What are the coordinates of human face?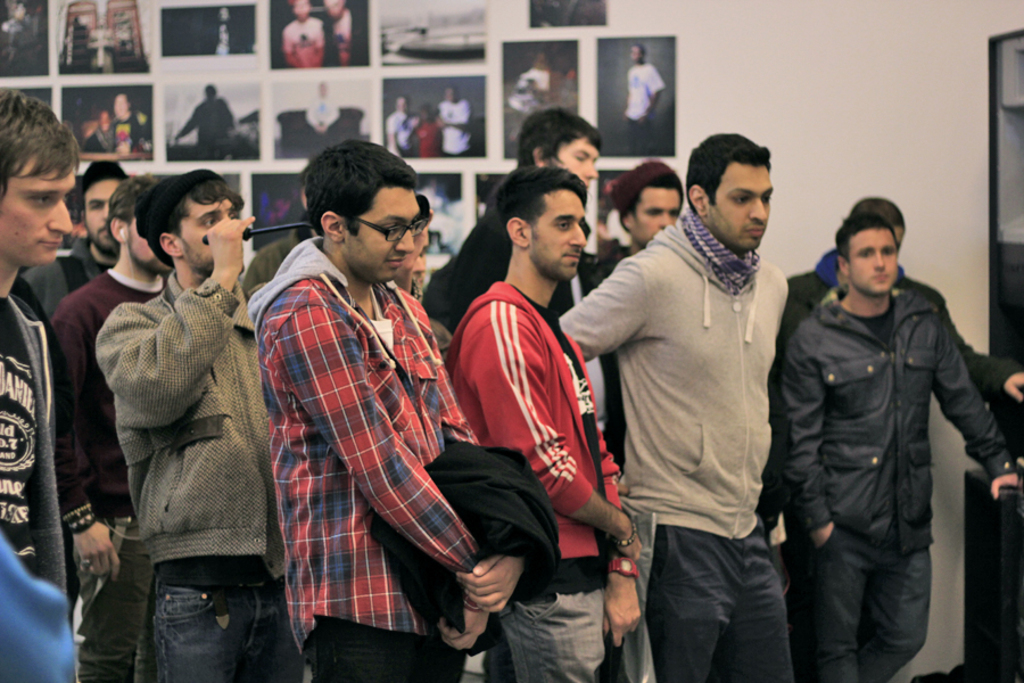
x1=526 y1=190 x2=584 y2=286.
